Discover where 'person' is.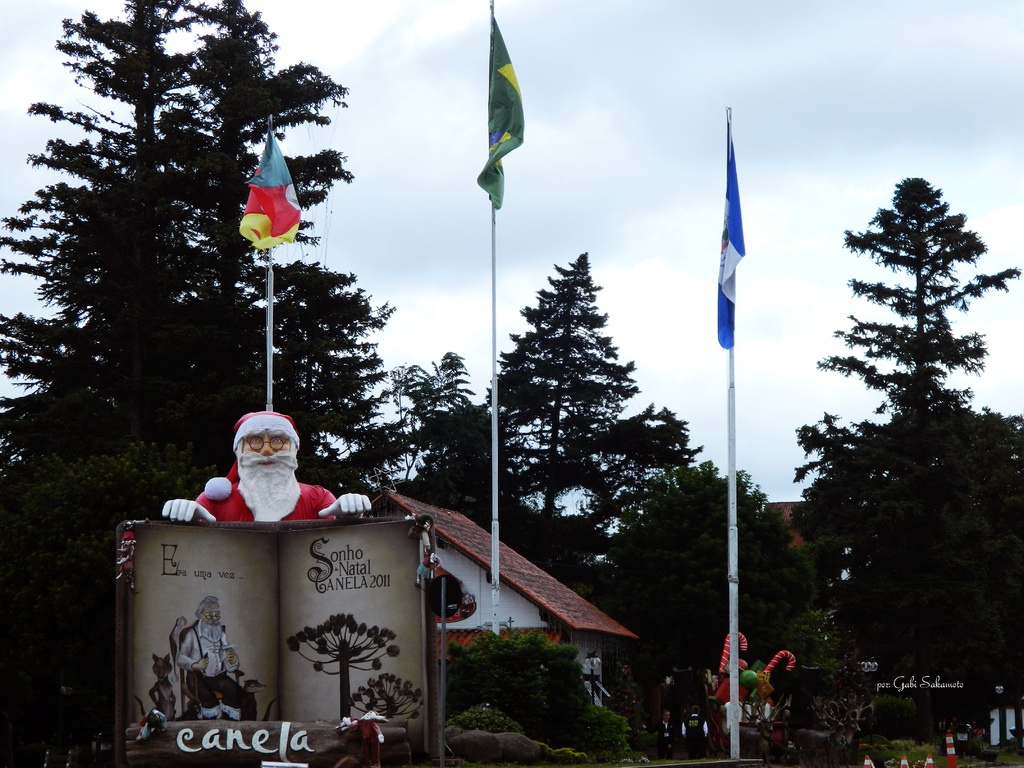
Discovered at {"x1": 158, "y1": 404, "x2": 370, "y2": 522}.
